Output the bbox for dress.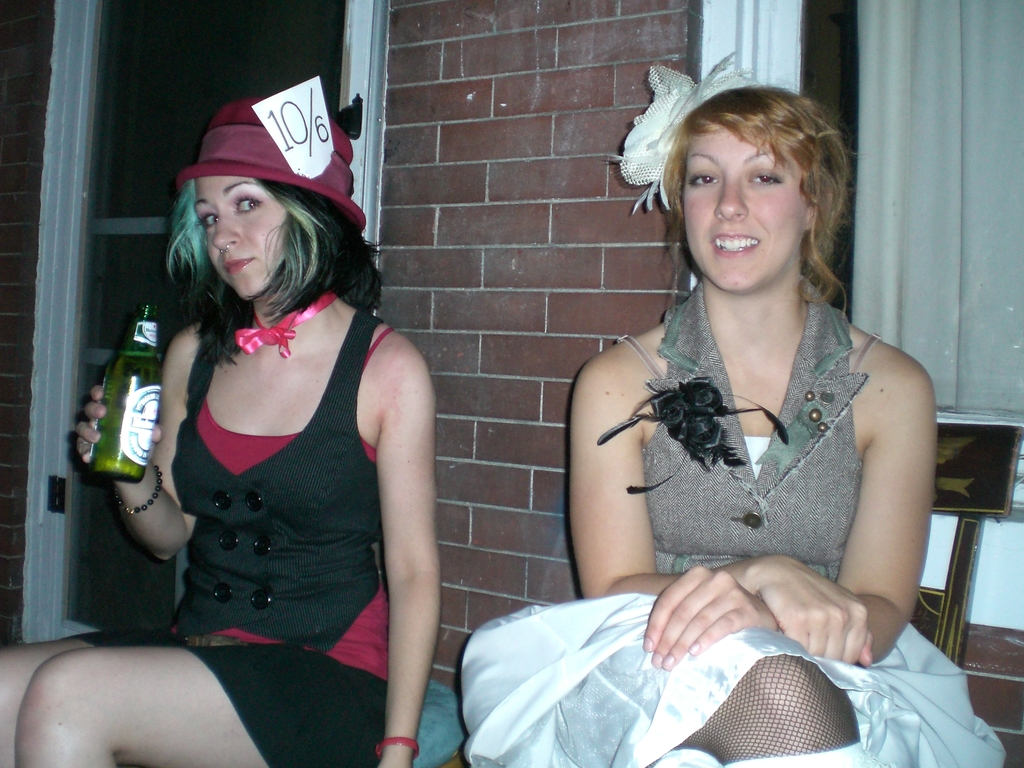
456,278,1007,767.
